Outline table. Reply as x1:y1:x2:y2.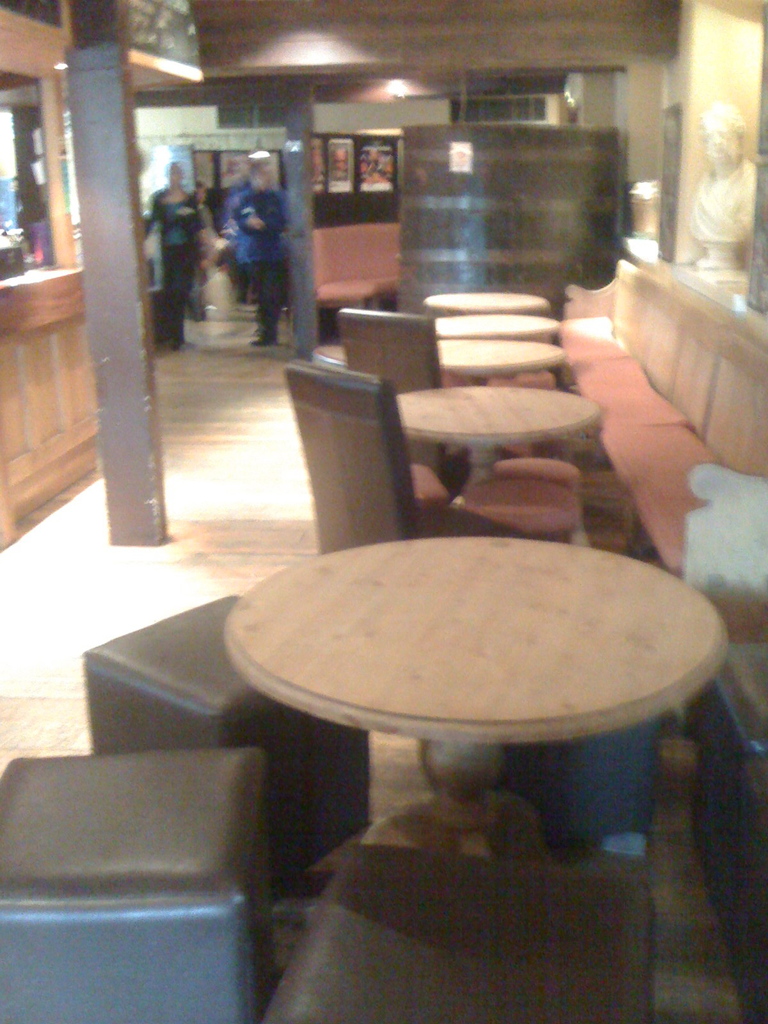
223:533:729:855.
